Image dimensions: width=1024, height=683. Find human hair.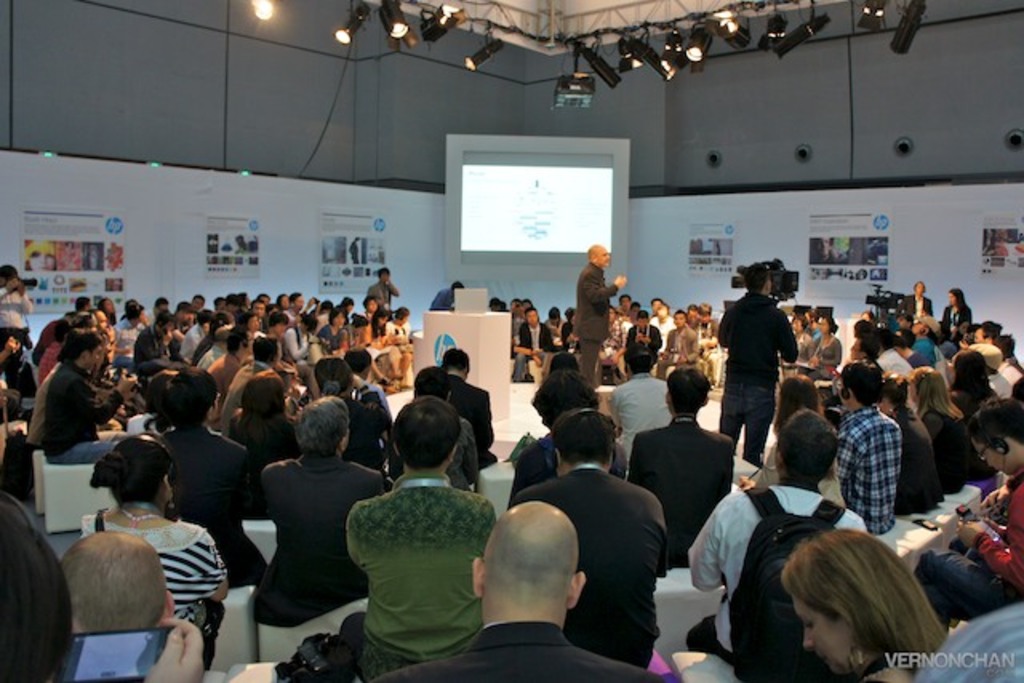
region(363, 294, 374, 306).
